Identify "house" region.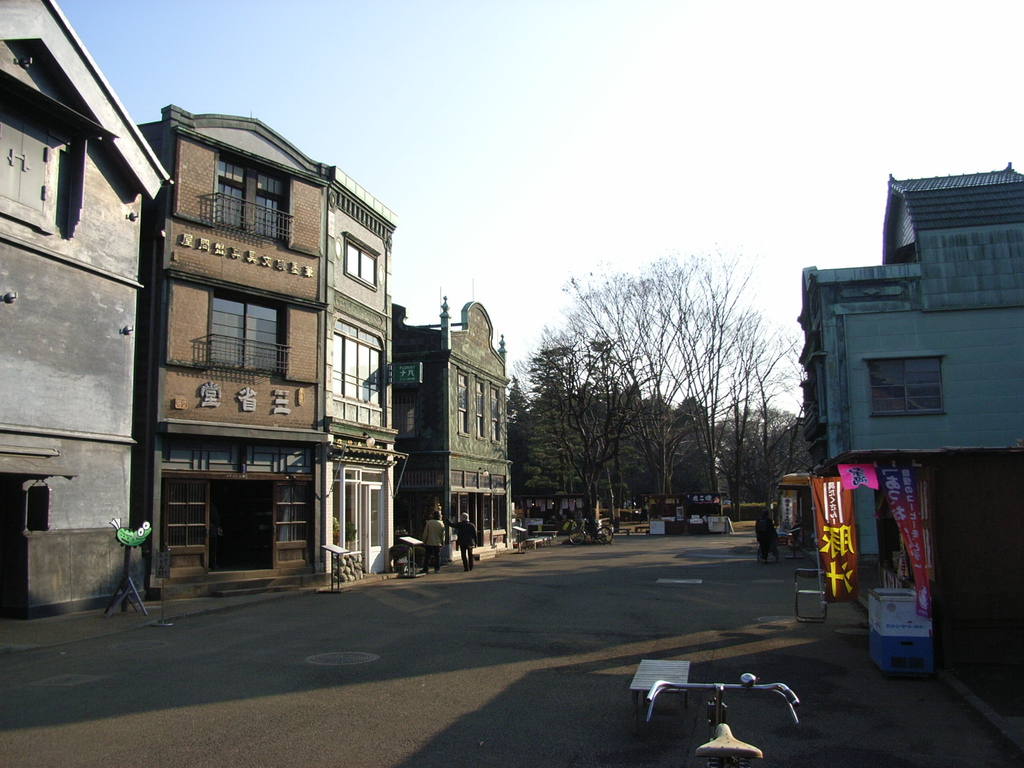
Region: {"x1": 329, "y1": 164, "x2": 410, "y2": 582}.
